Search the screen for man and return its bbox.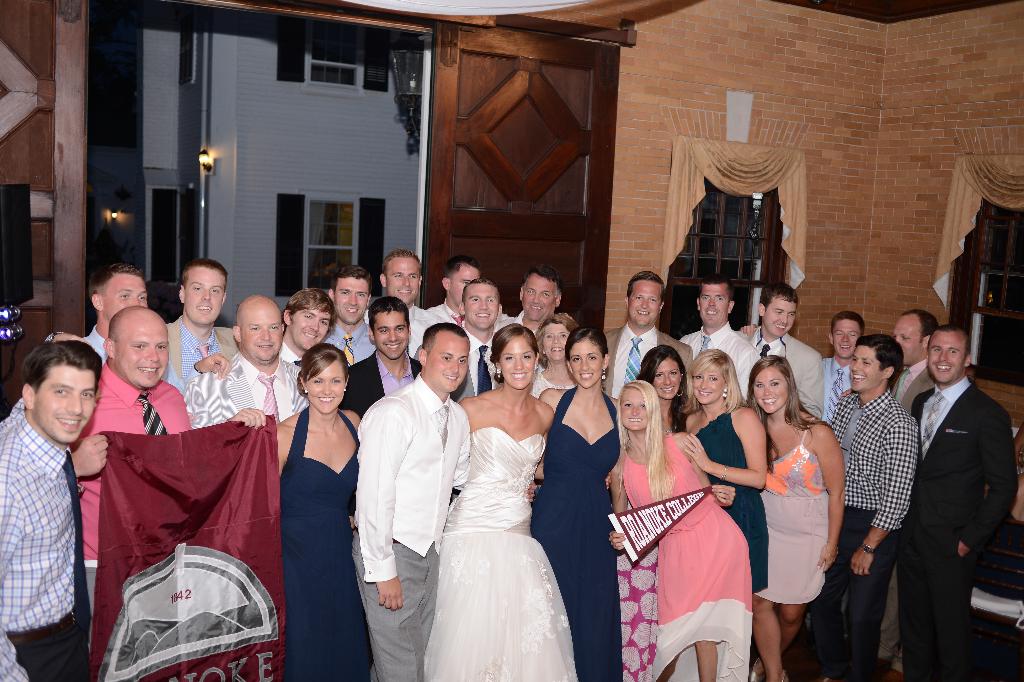
Found: 365/246/440/356.
